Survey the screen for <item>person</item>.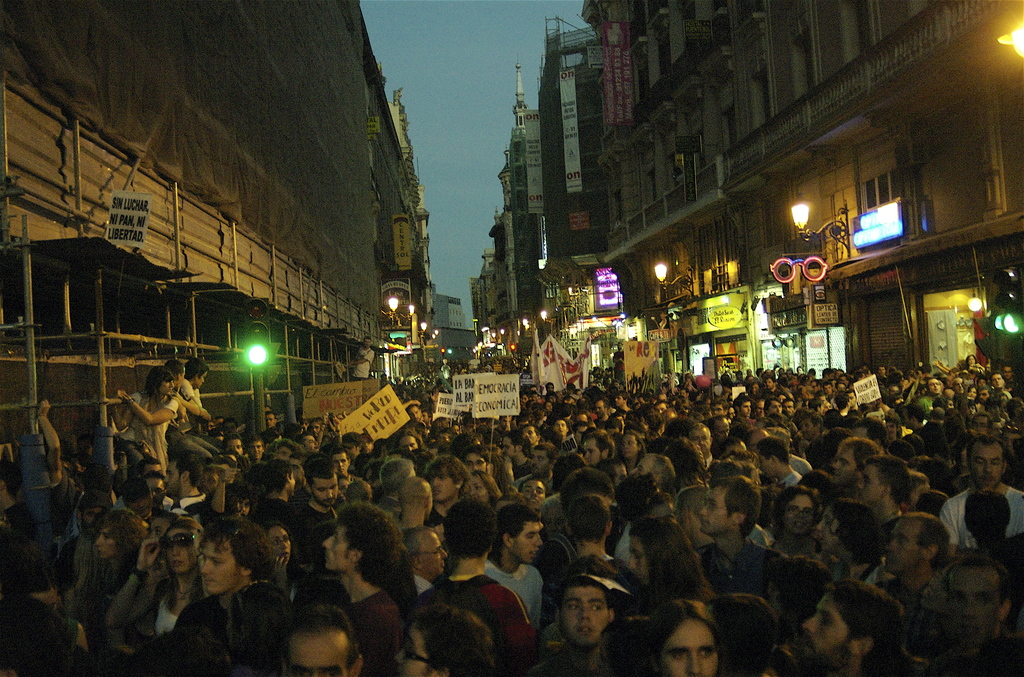
Survey found: [925,553,1023,676].
